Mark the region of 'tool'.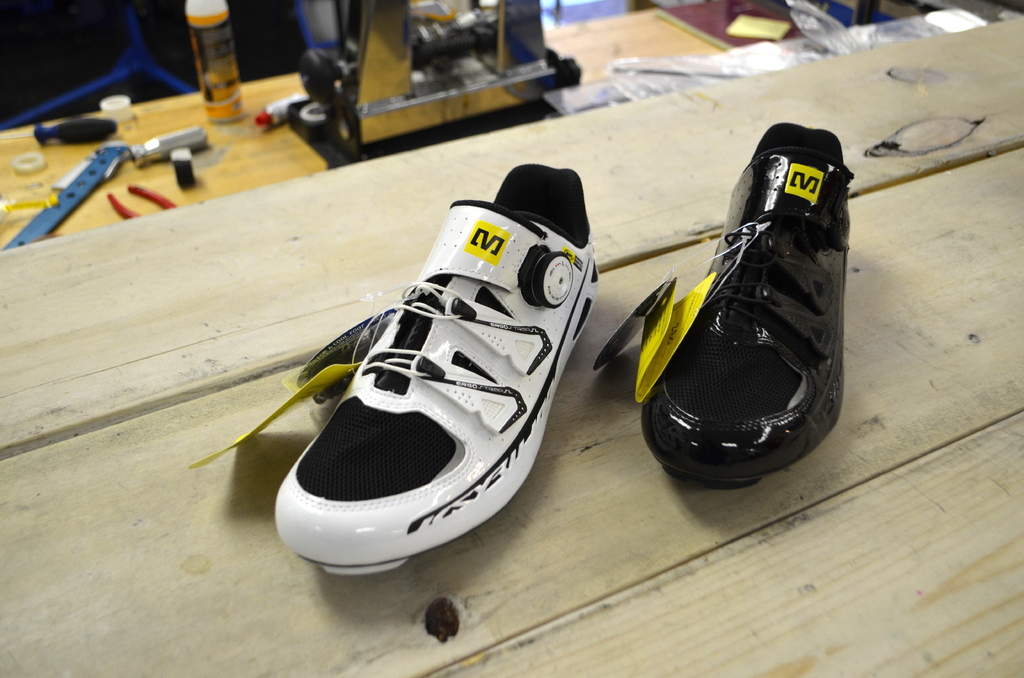
Region: [left=102, top=188, right=175, bottom=218].
